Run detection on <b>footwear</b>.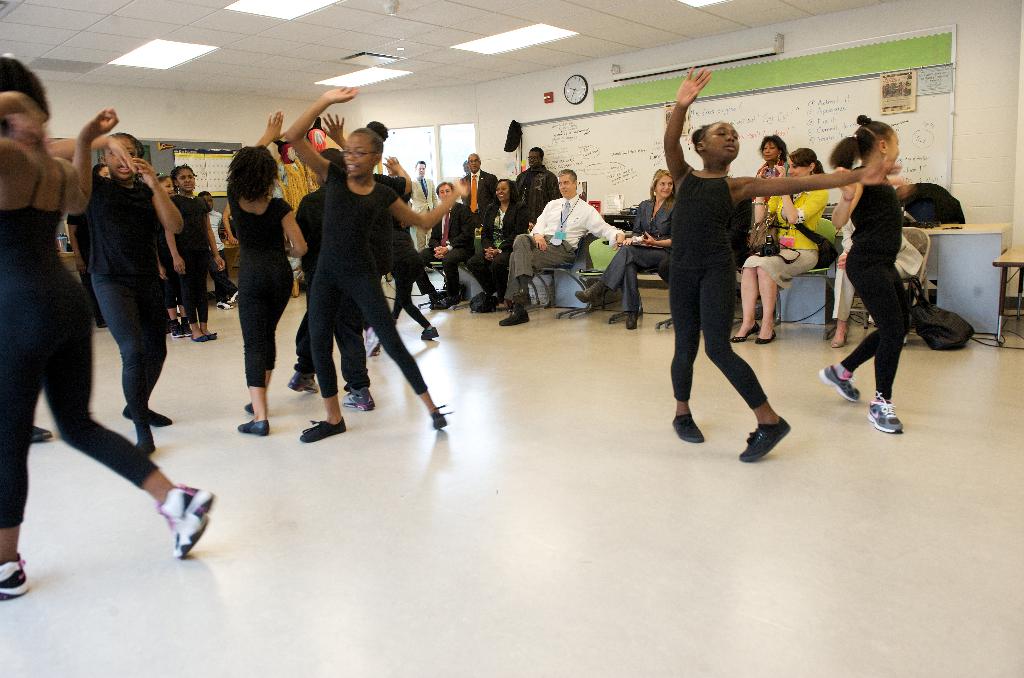
Result: rect(364, 327, 380, 357).
